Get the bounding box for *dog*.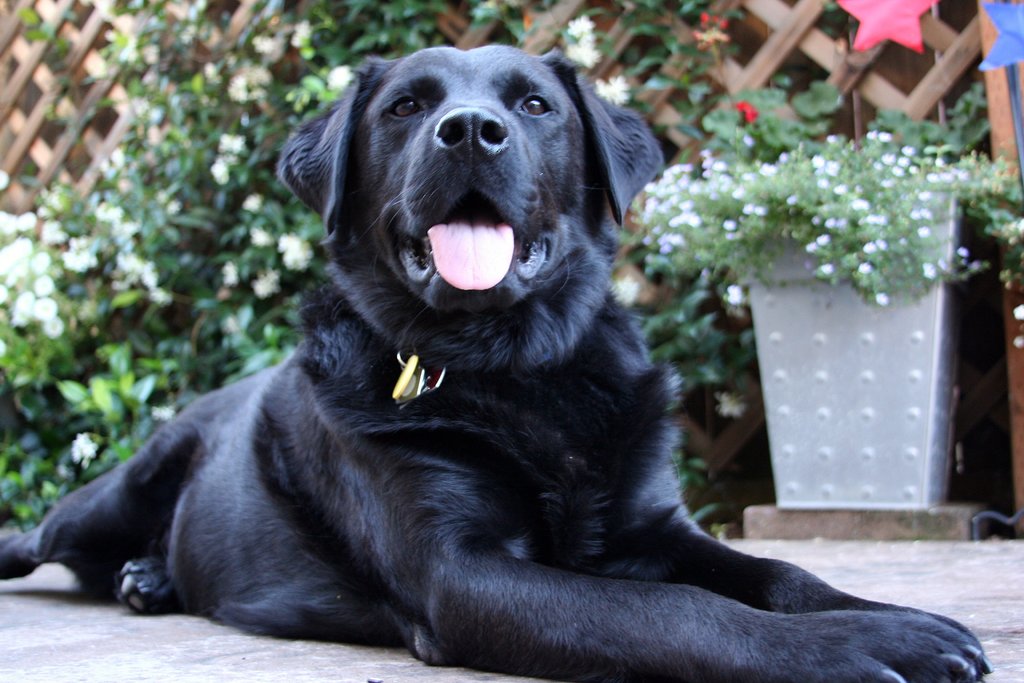
region(0, 40, 991, 682).
